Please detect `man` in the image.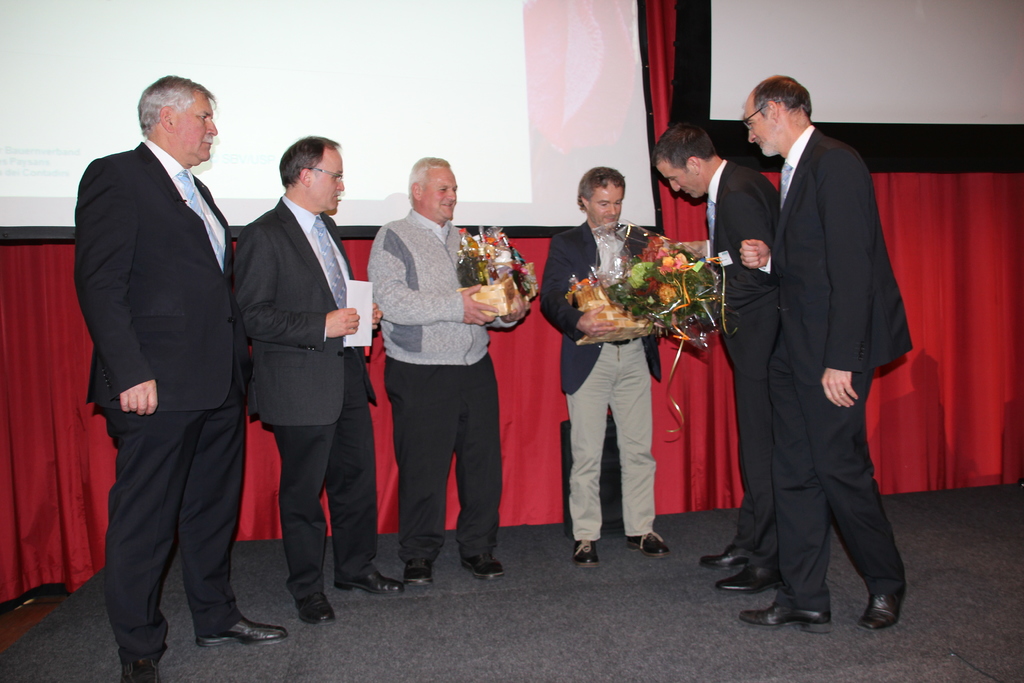
box=[74, 78, 302, 682].
